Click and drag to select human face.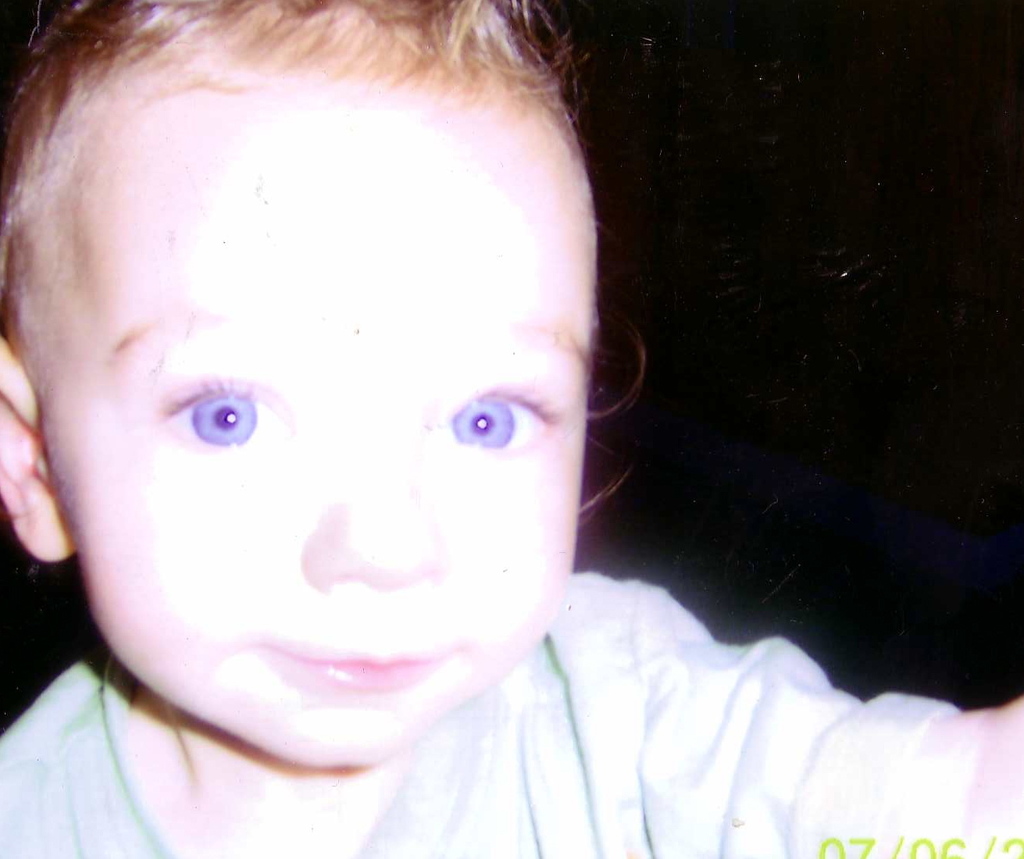
Selection: box(67, 83, 623, 757).
